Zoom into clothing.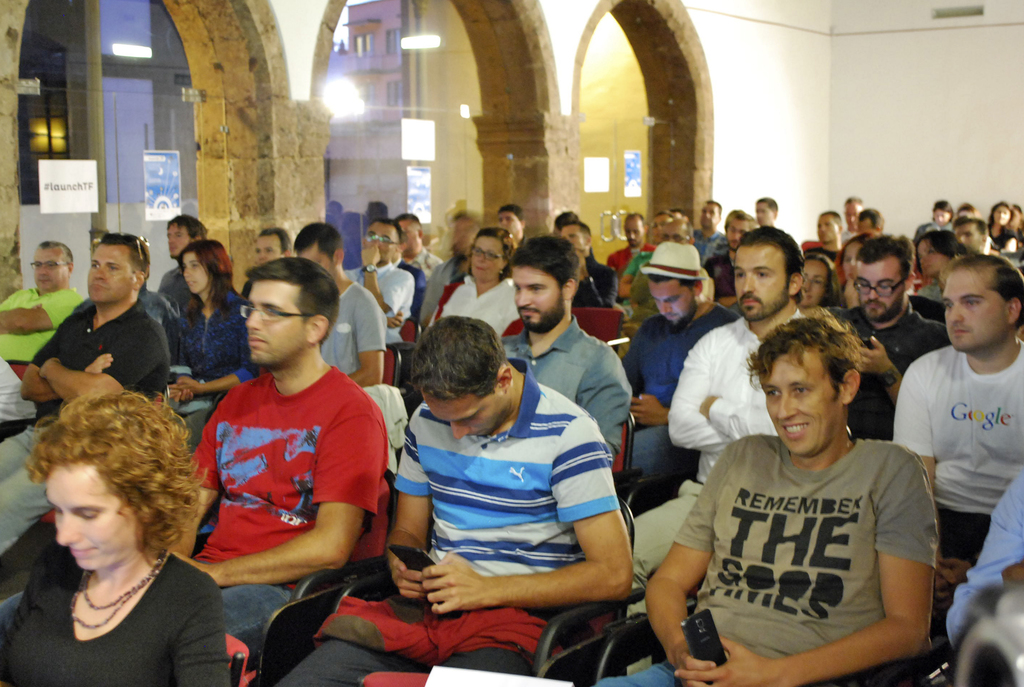
Zoom target: {"x1": 281, "y1": 358, "x2": 630, "y2": 686}.
